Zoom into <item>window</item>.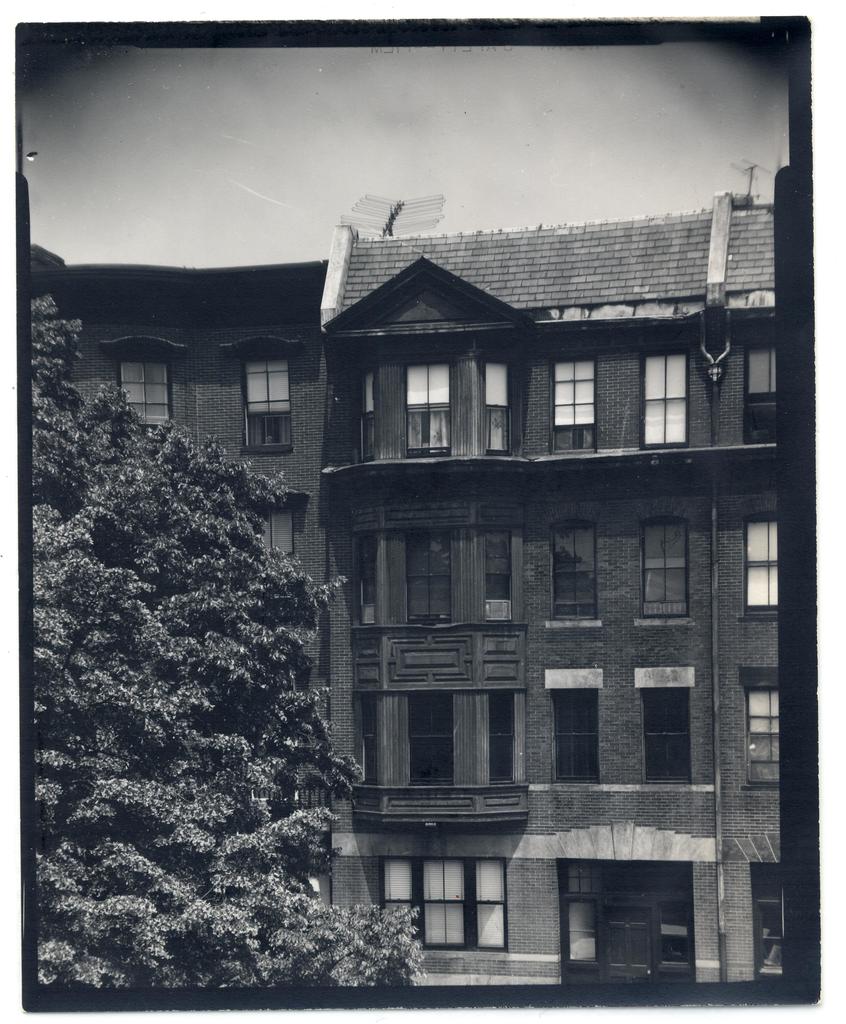
Zoom target: select_region(744, 338, 779, 450).
